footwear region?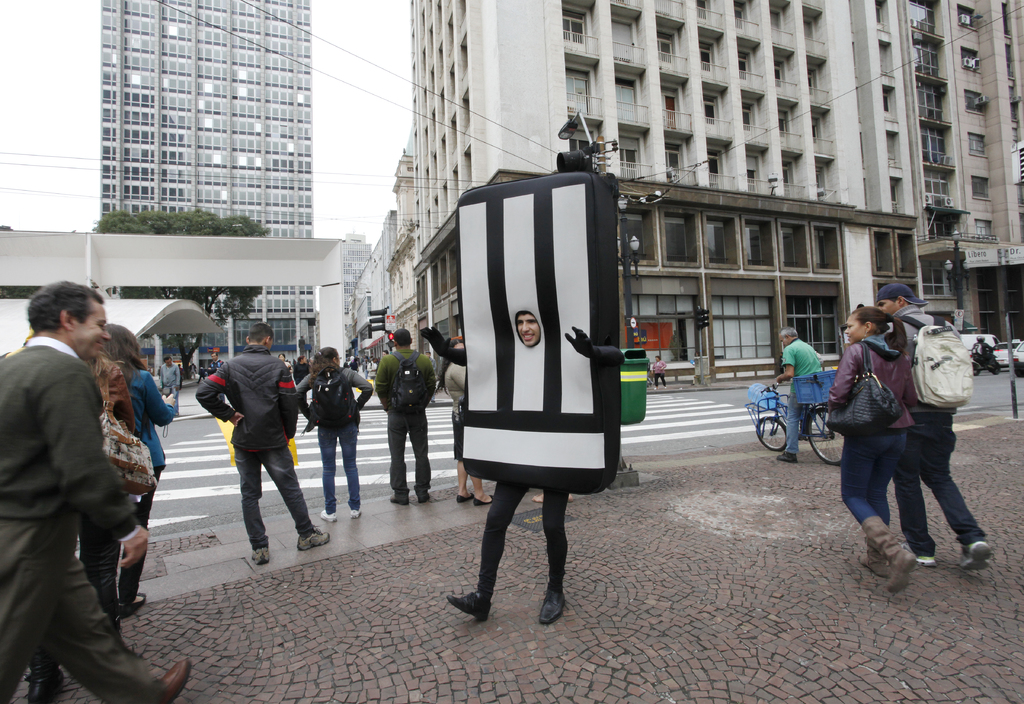
select_region(318, 504, 339, 524)
